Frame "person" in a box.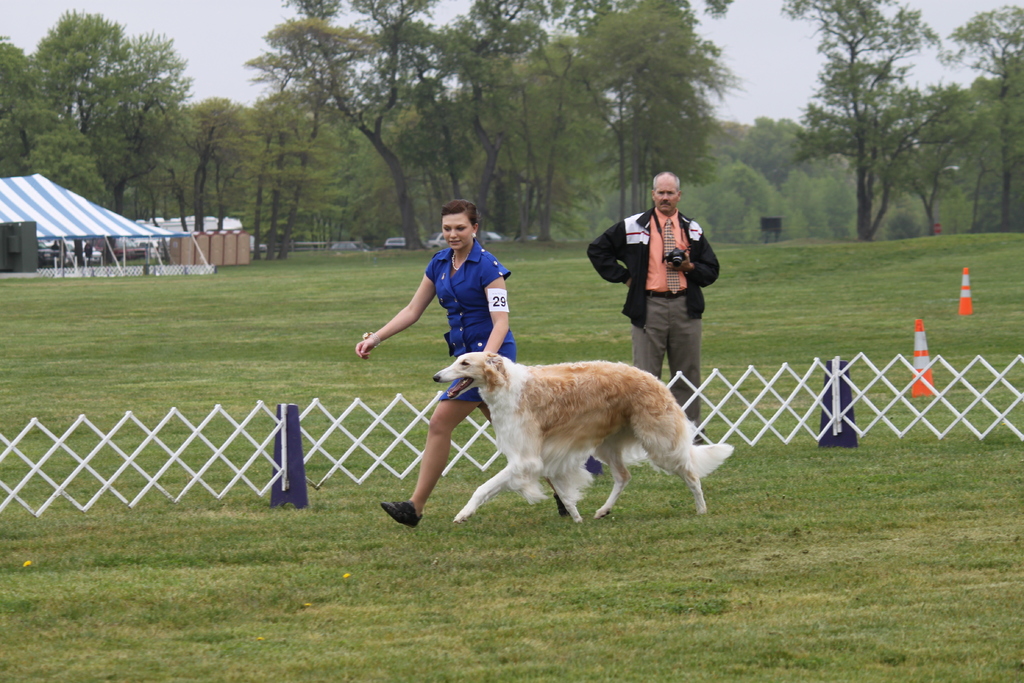
[x1=352, y1=194, x2=576, y2=529].
